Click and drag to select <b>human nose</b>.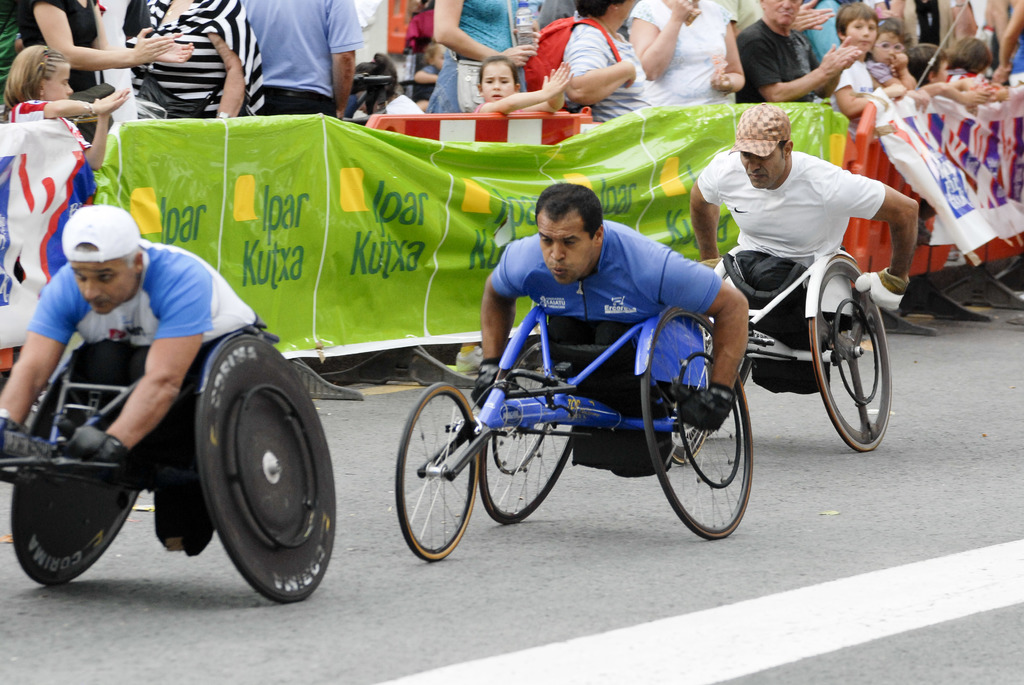
Selection: bbox=(65, 86, 75, 96).
